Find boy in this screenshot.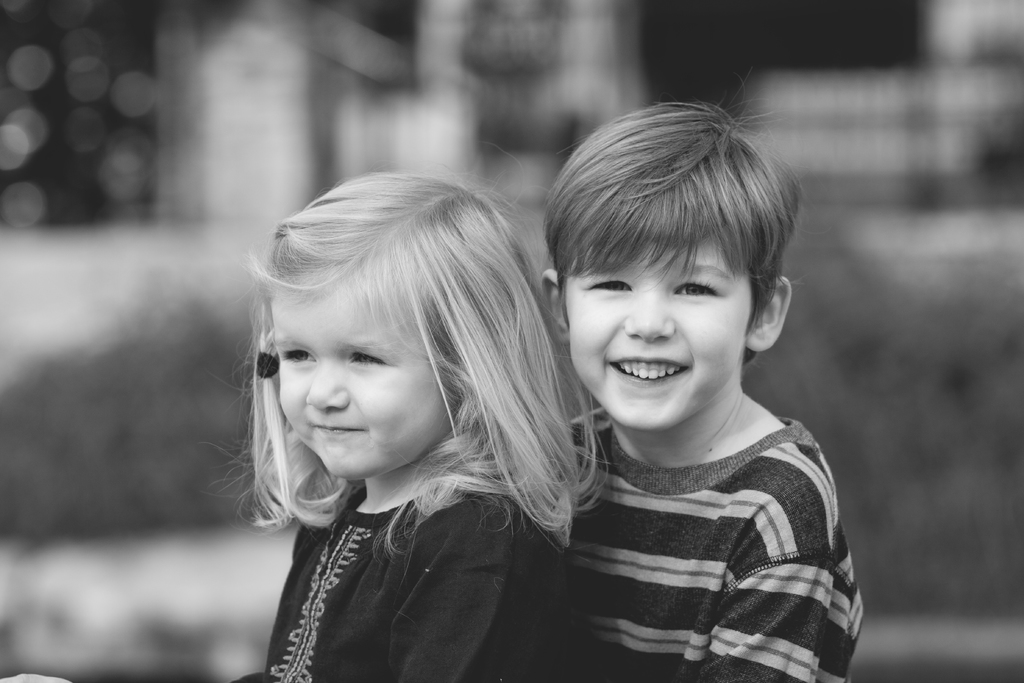
The bounding box for boy is [x1=487, y1=37, x2=872, y2=682].
